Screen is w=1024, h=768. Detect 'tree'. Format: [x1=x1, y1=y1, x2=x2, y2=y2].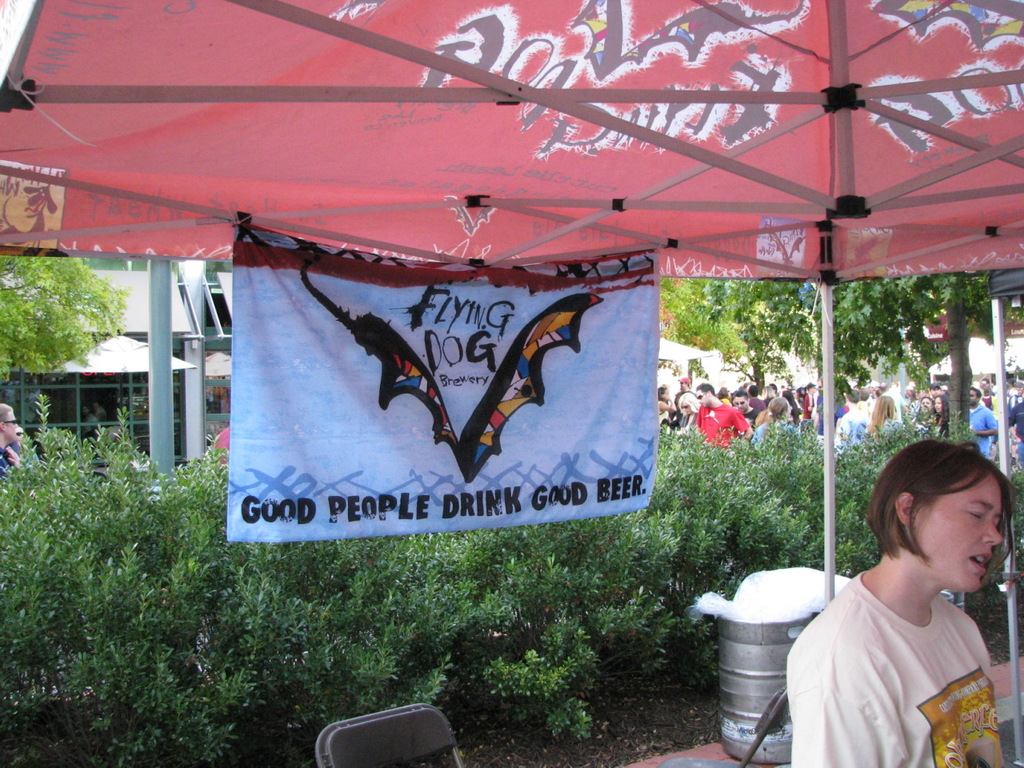
[x1=0, y1=249, x2=130, y2=393].
